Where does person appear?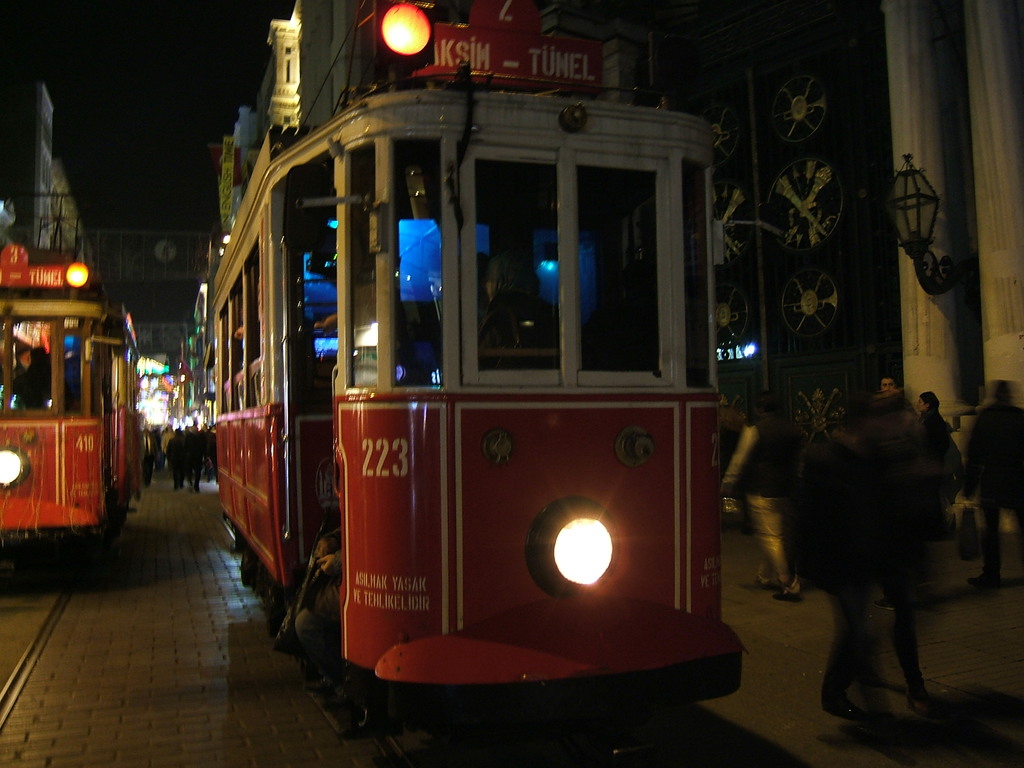
Appears at l=286, t=500, r=385, b=741.
